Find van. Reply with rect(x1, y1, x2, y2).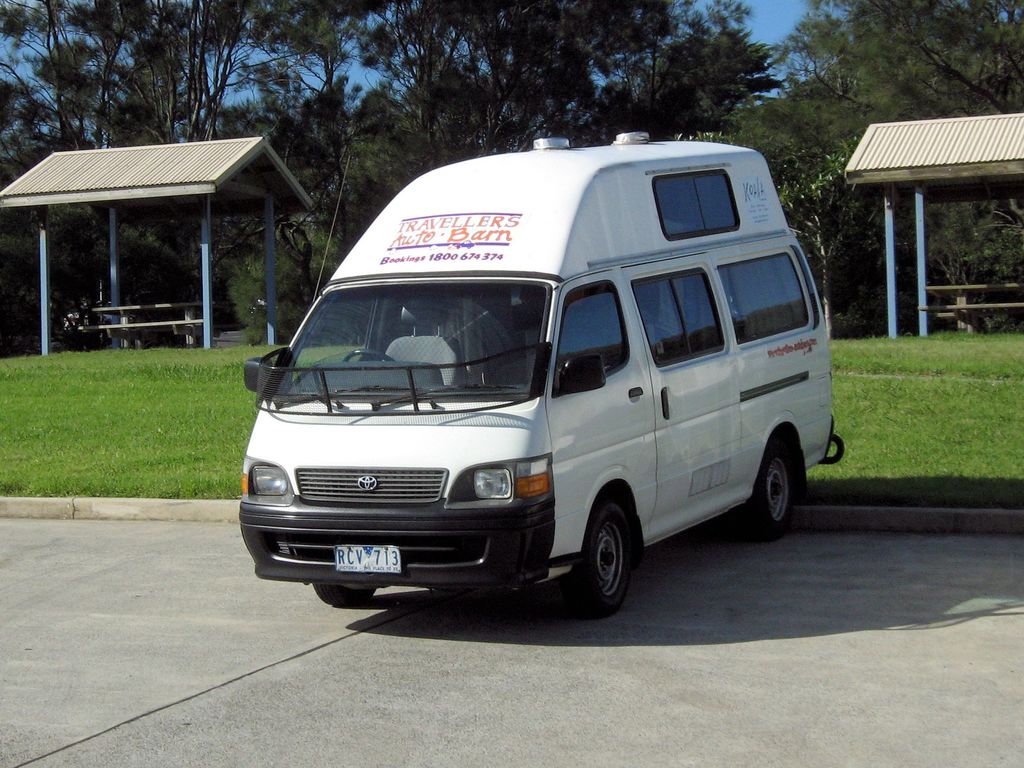
rect(235, 129, 844, 620).
